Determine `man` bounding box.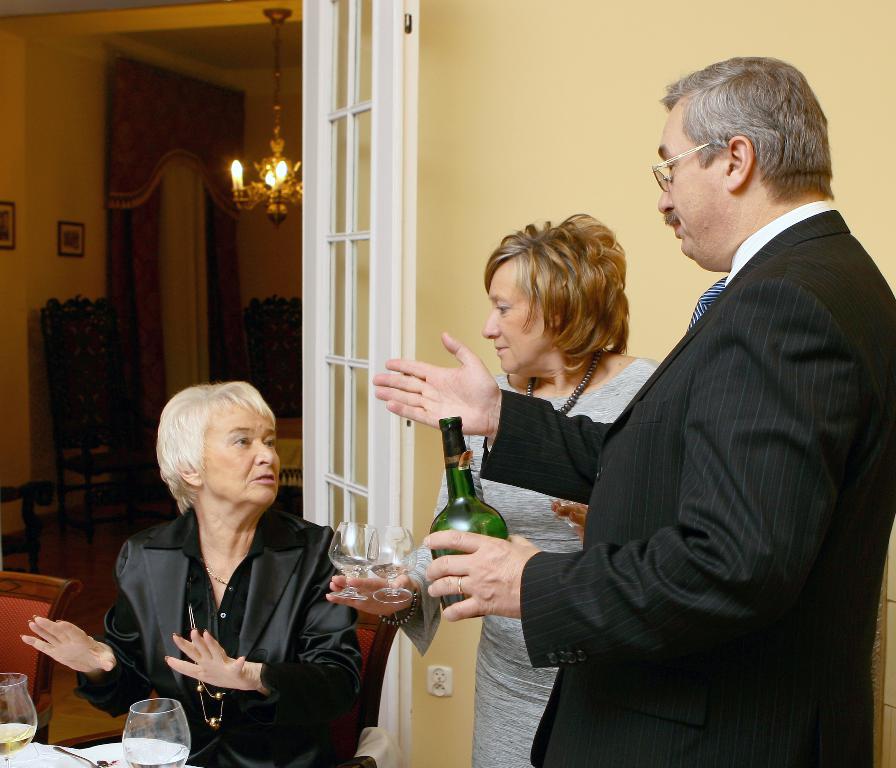
Determined: pyautogui.locateOnScreen(547, 49, 890, 733).
